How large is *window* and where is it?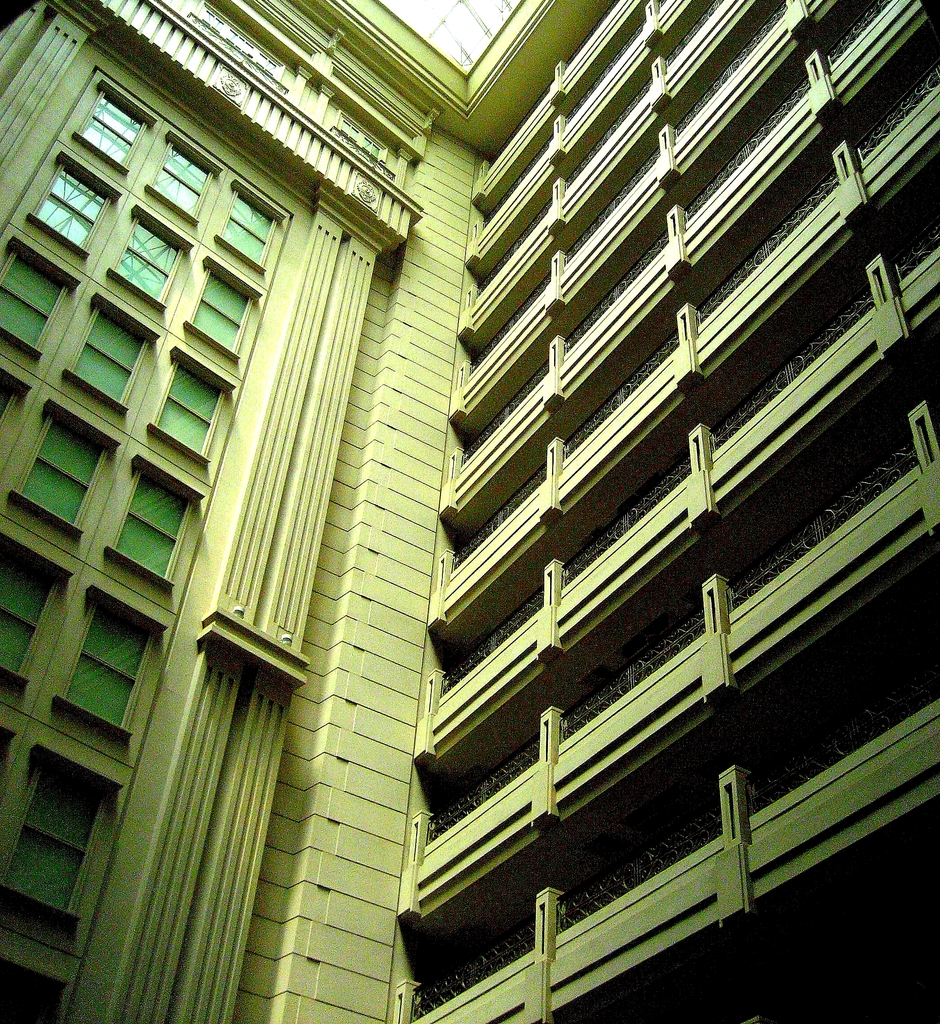
Bounding box: BBox(0, 536, 76, 696).
